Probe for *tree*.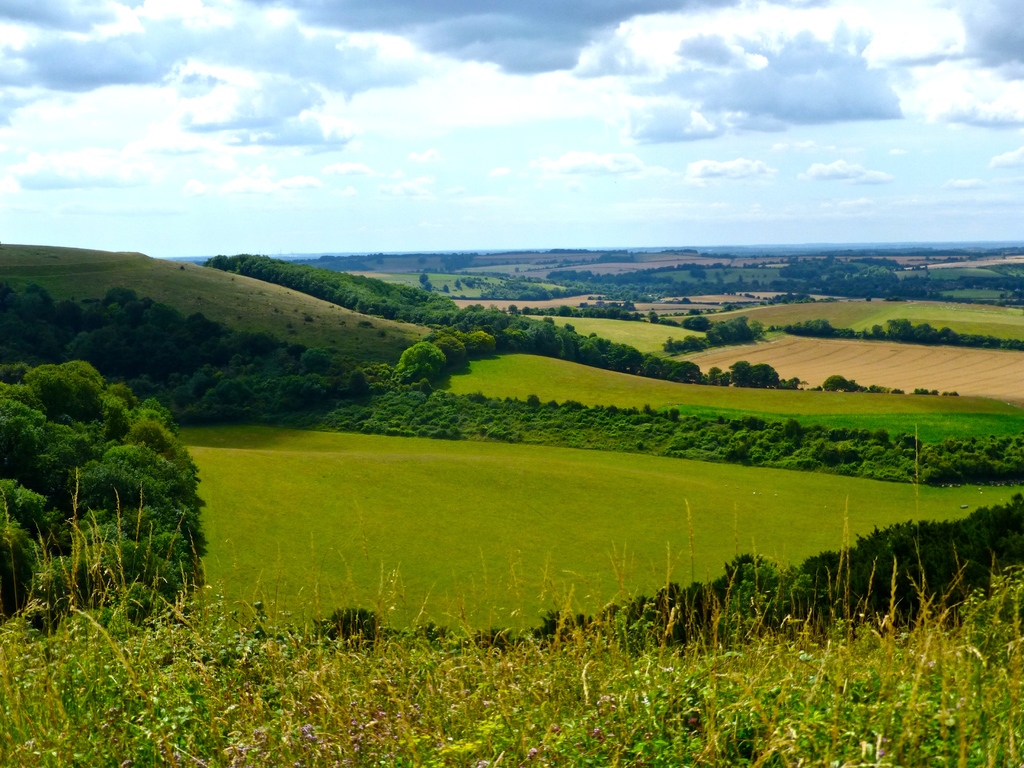
Probe result: (x1=472, y1=326, x2=497, y2=355).
